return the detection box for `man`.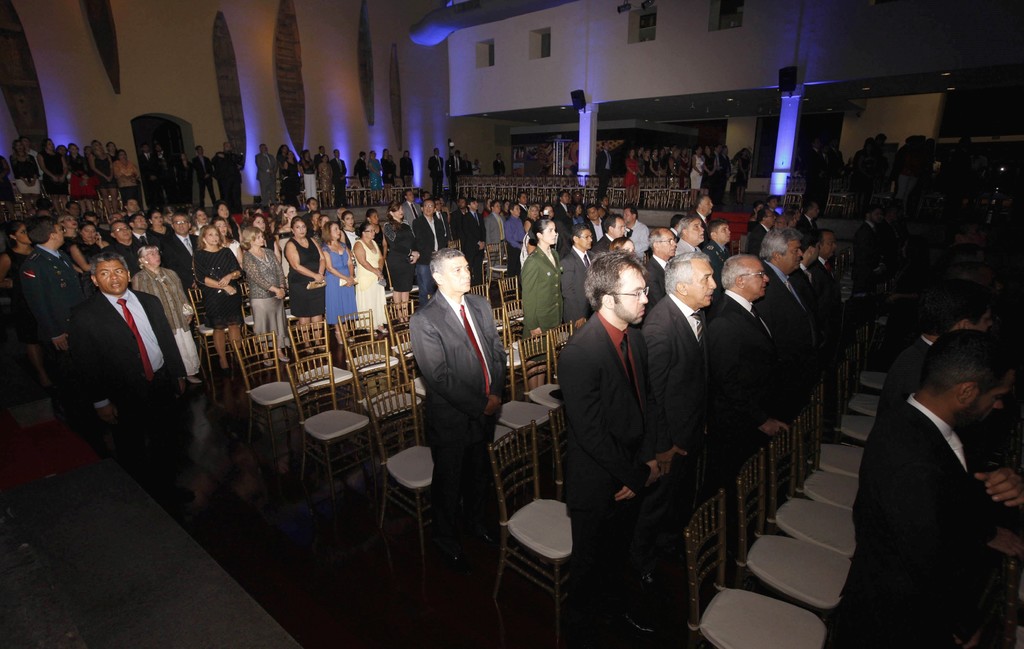
{"left": 401, "top": 189, "right": 422, "bottom": 228}.
